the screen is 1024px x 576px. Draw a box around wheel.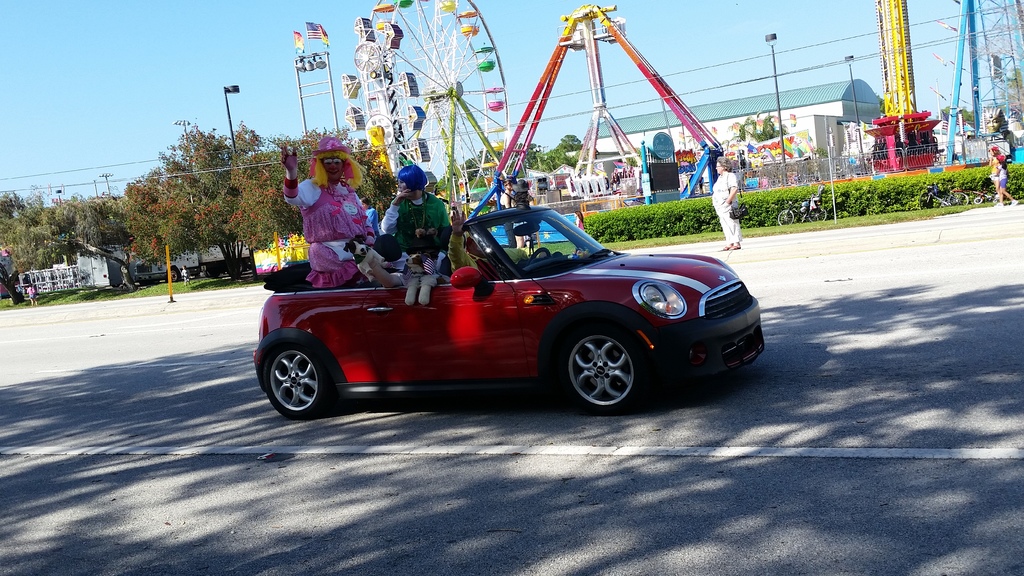
204,269,220,276.
